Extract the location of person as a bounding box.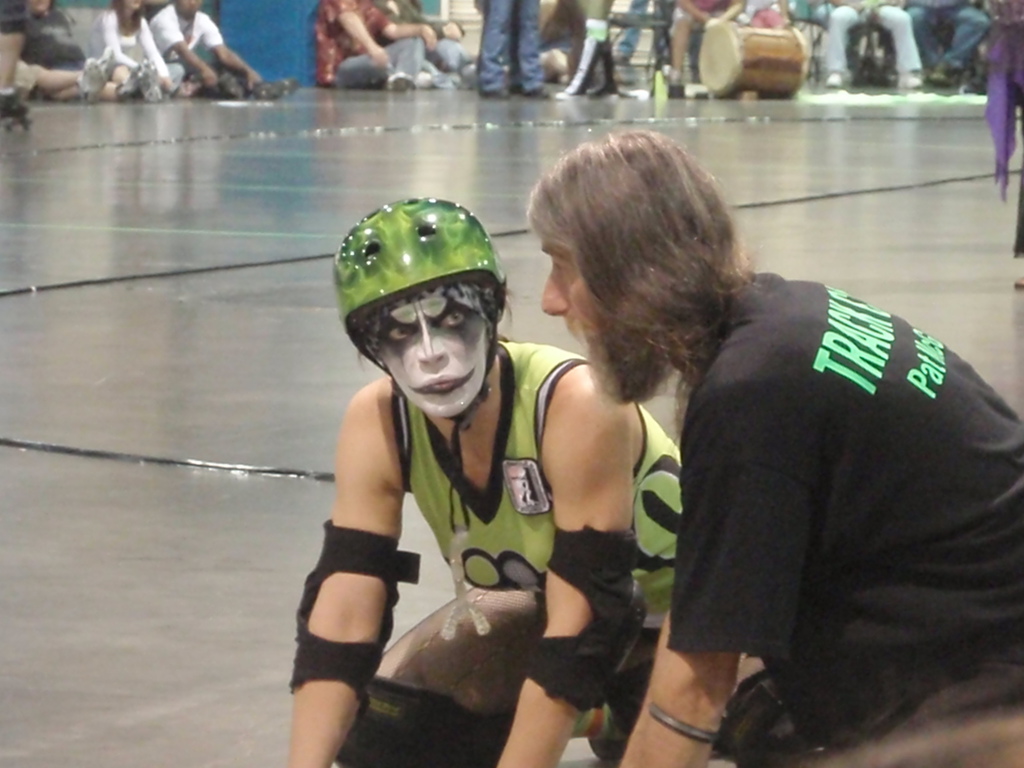
bbox=[607, 120, 1008, 767].
